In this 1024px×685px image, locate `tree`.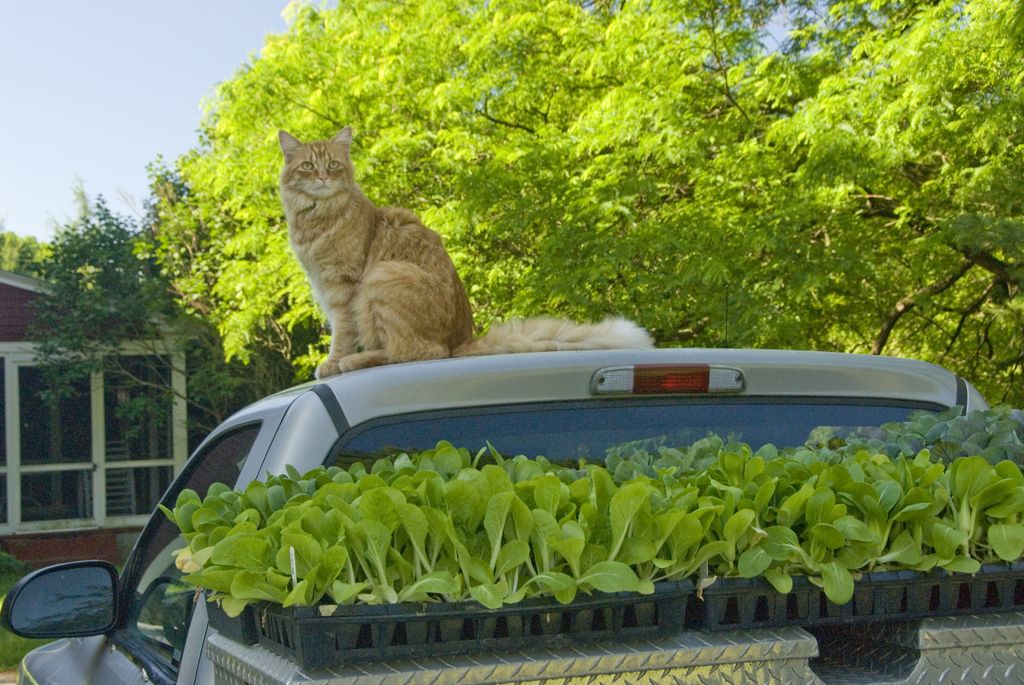
Bounding box: (129, 0, 1023, 417).
